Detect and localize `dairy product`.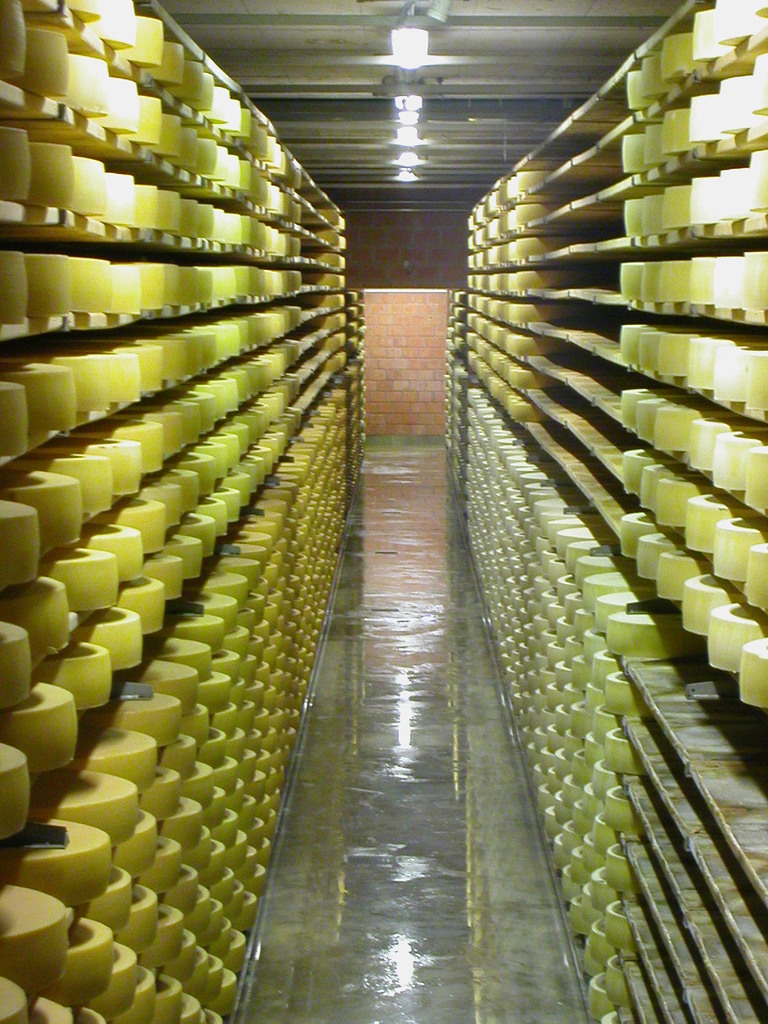
Localized at x1=0, y1=612, x2=36, y2=738.
